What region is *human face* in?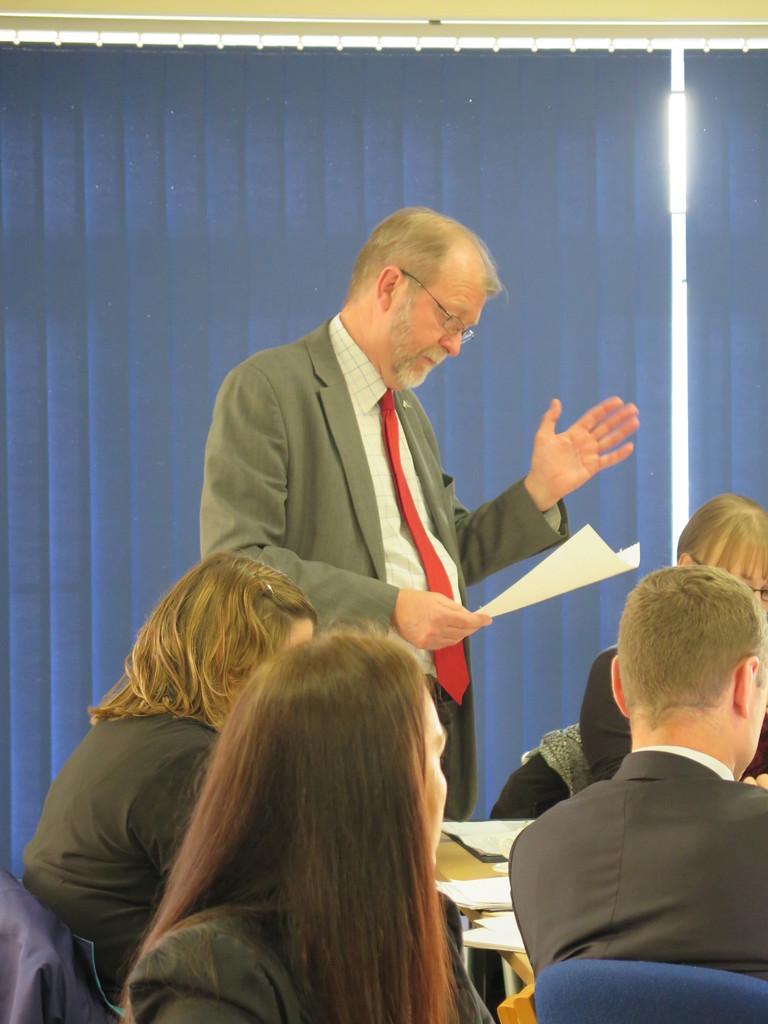
401,270,490,387.
